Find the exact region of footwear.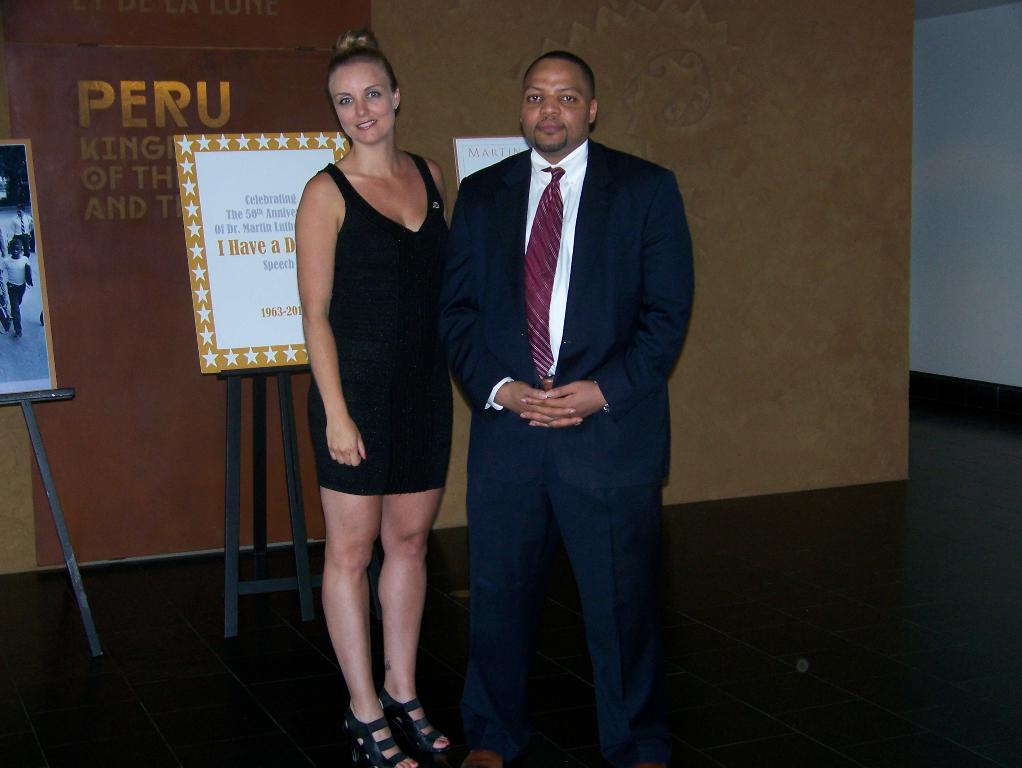
Exact region: 374:695:452:767.
